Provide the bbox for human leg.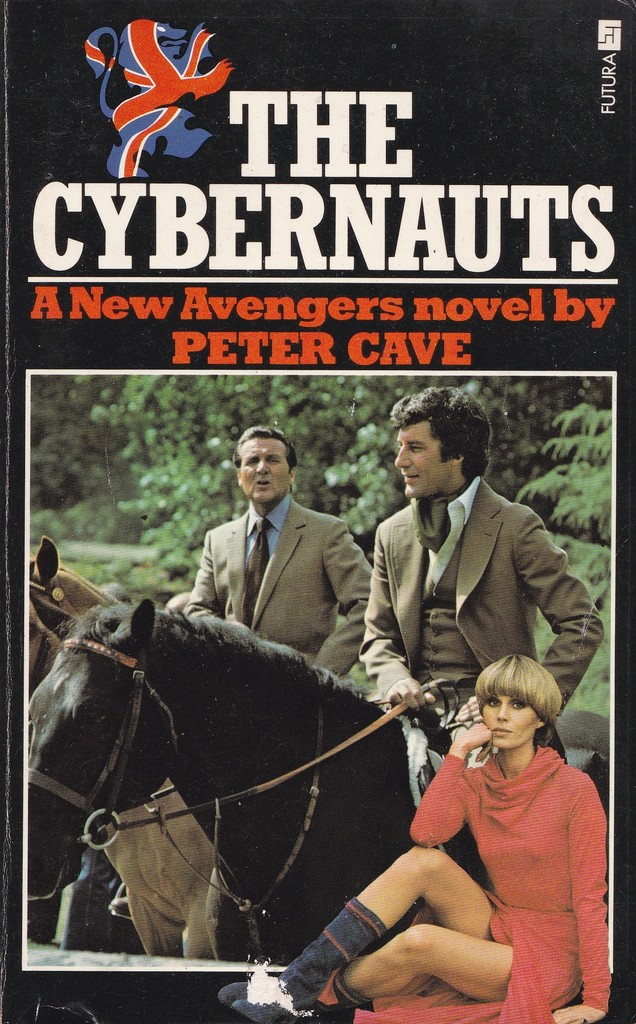
x1=218 y1=929 x2=512 y2=1020.
